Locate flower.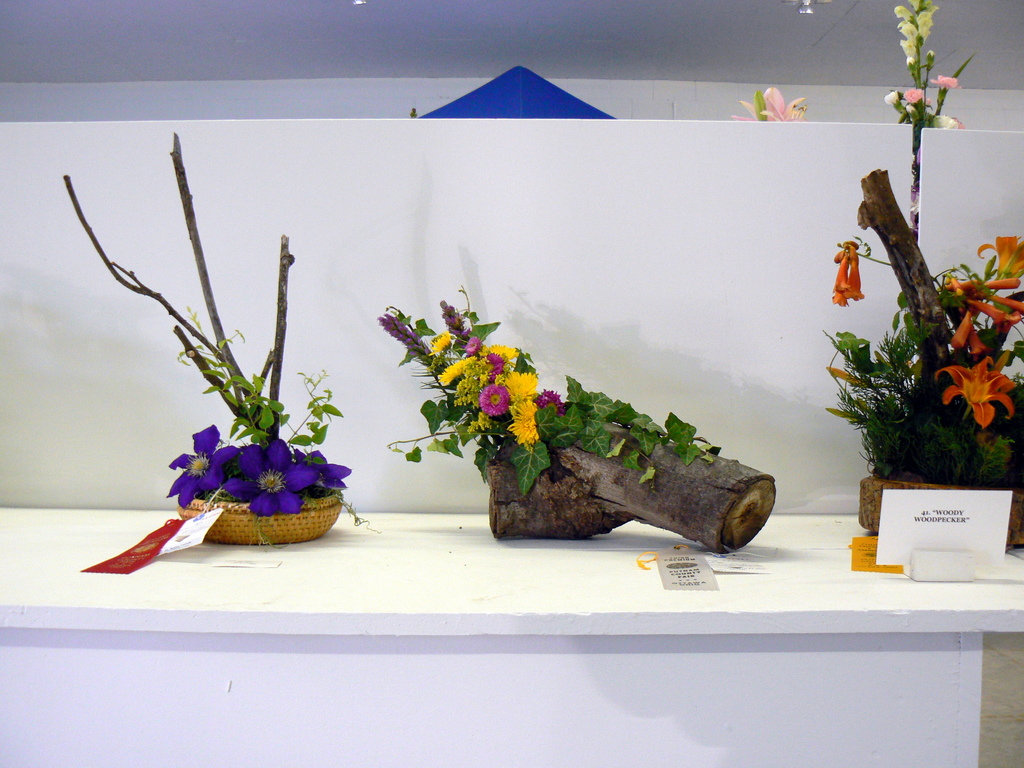
Bounding box: x1=916 y1=144 x2=927 y2=164.
